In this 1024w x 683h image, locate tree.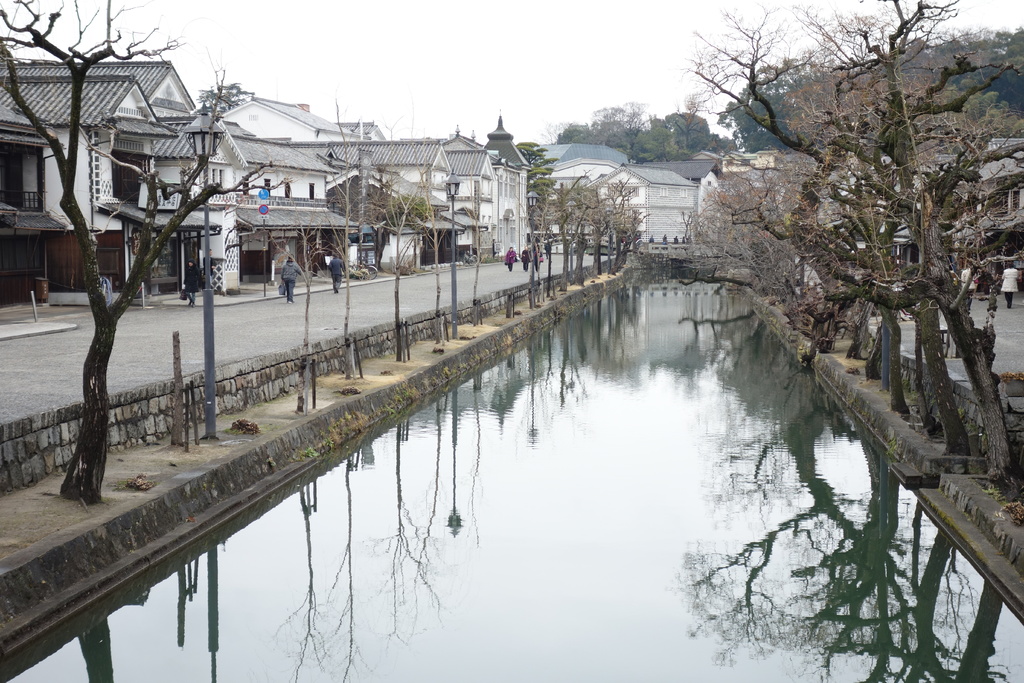
Bounding box: left=685, top=0, right=1006, bottom=462.
